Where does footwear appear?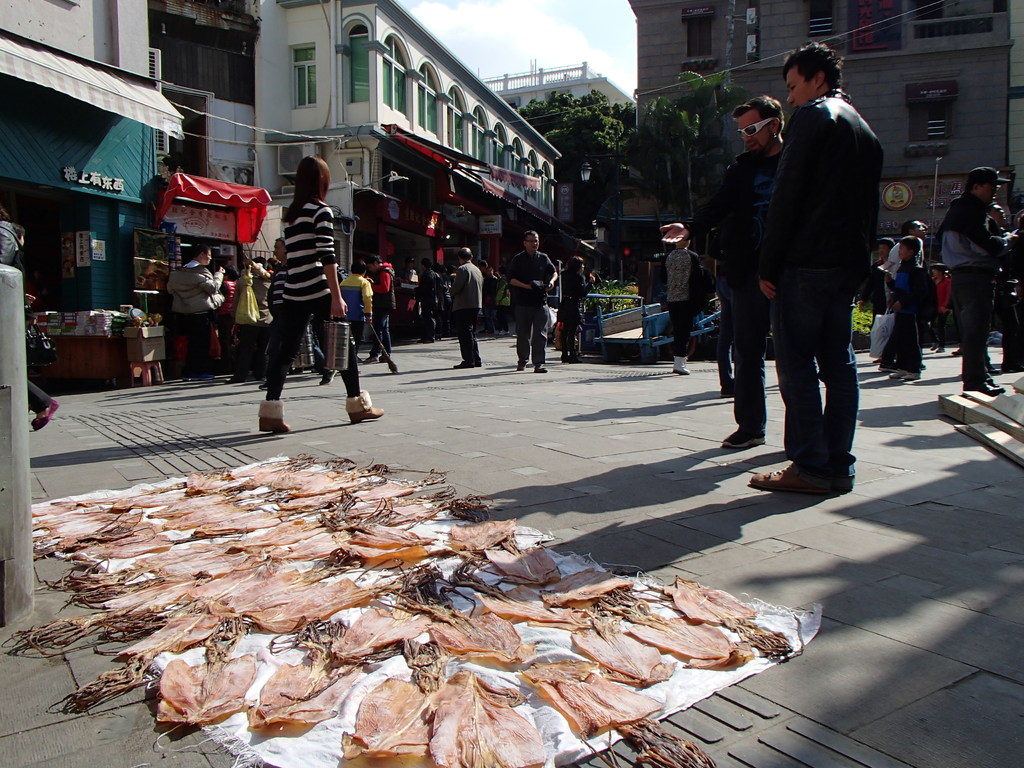
Appears at (x1=989, y1=378, x2=1009, y2=393).
